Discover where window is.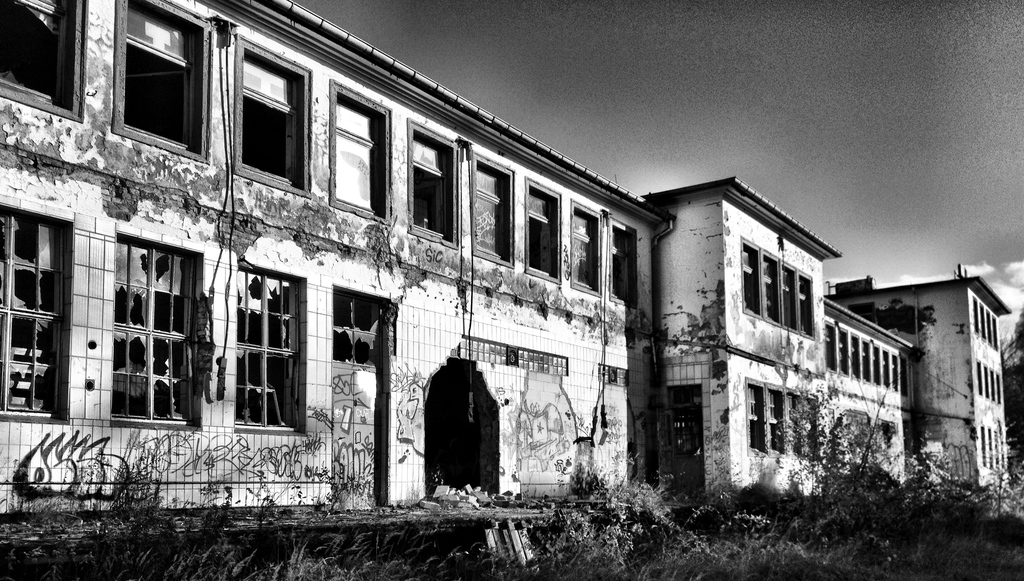
Discovered at <region>607, 215, 637, 310</region>.
